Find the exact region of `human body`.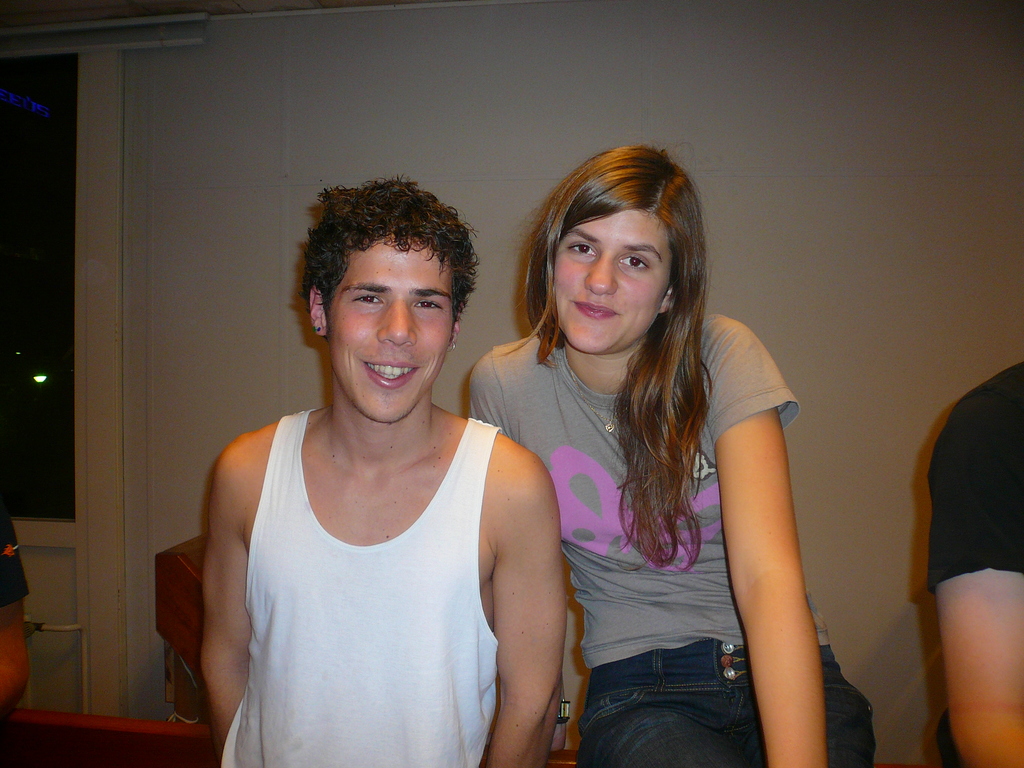
Exact region: 184 181 580 756.
